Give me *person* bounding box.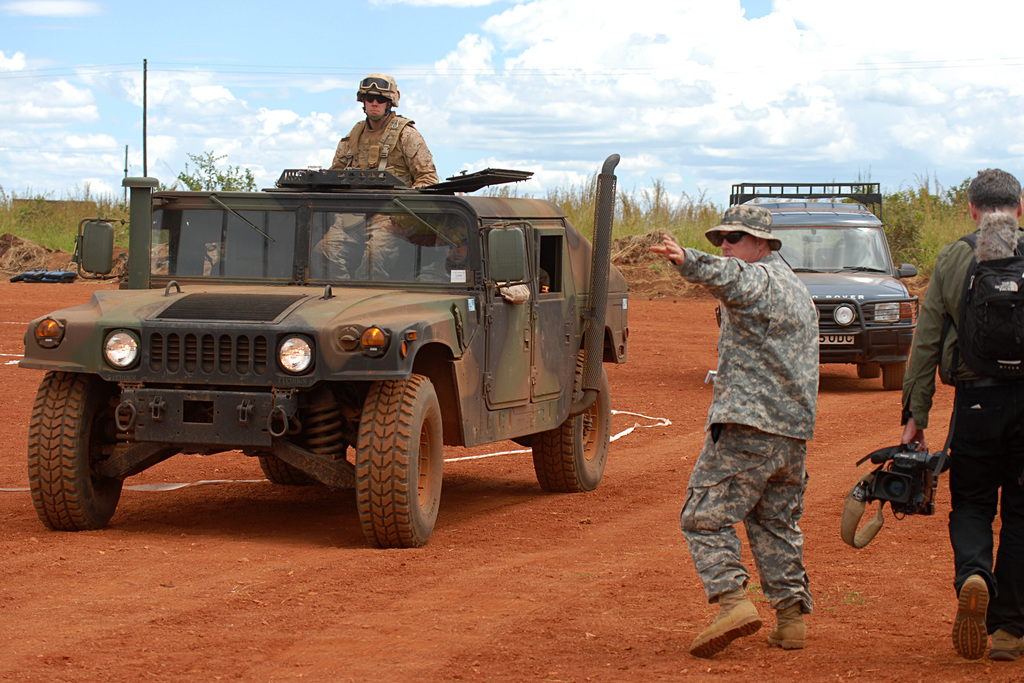
[x1=897, y1=165, x2=1023, y2=664].
